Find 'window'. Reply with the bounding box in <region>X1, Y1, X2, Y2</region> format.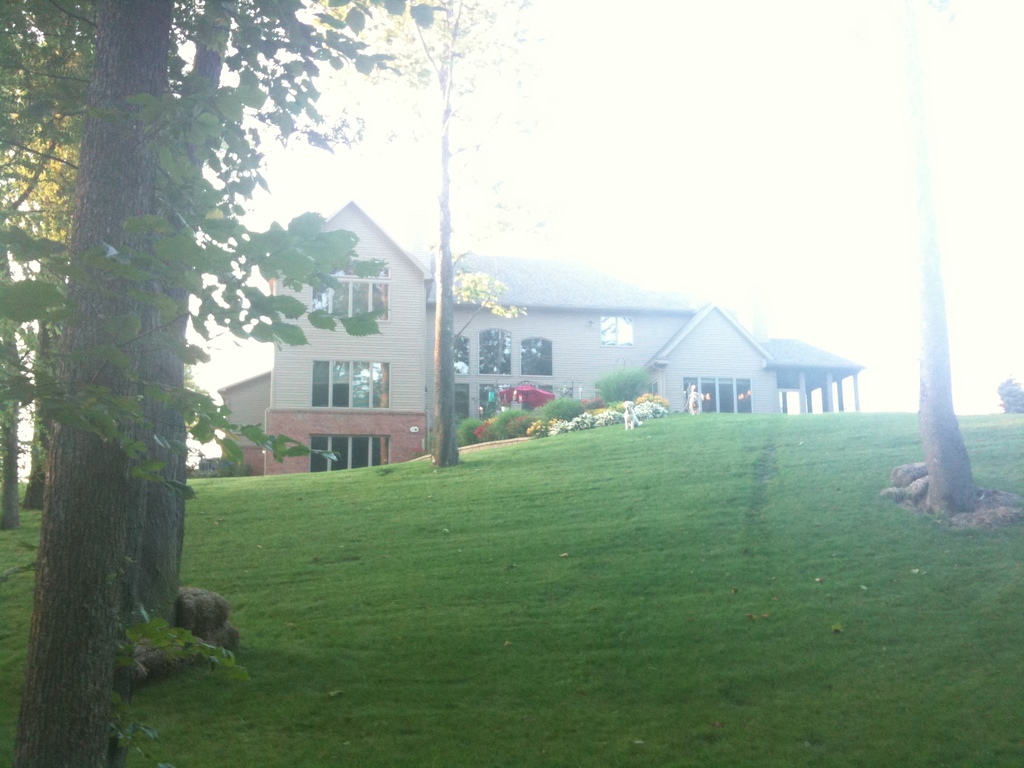
<region>681, 378, 752, 414</region>.
